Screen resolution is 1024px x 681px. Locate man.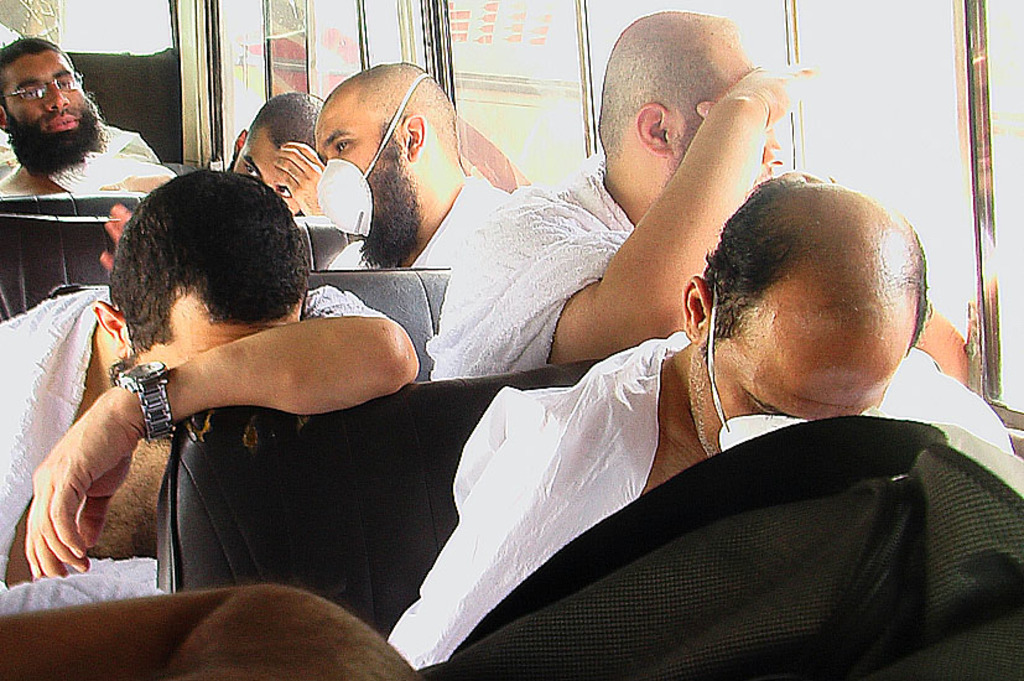
locate(222, 88, 324, 217).
